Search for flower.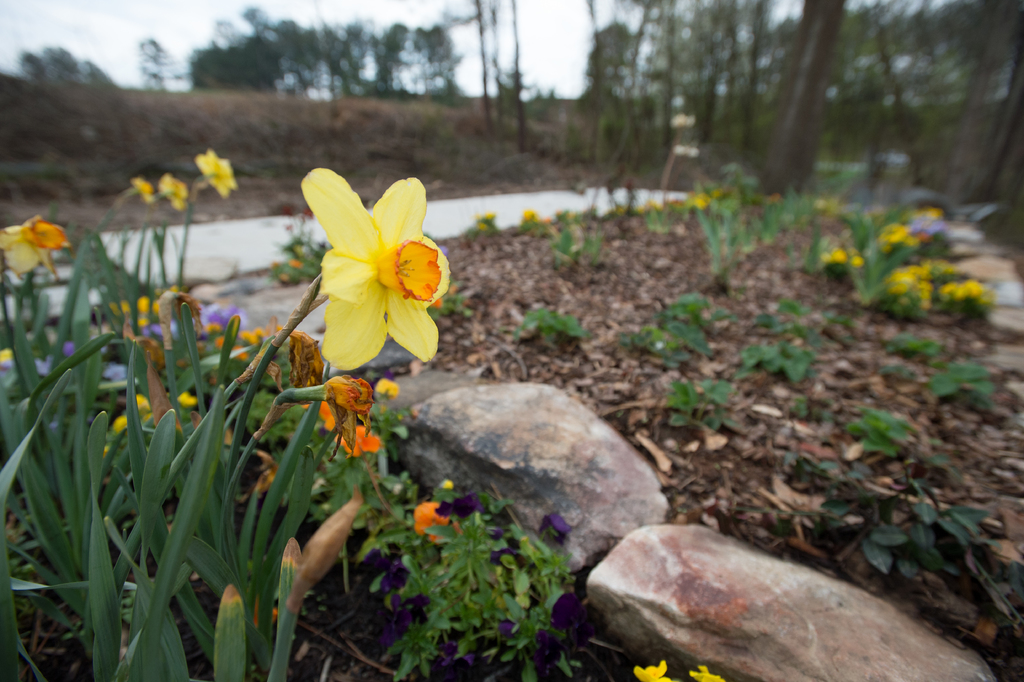
Found at 201,146,238,201.
